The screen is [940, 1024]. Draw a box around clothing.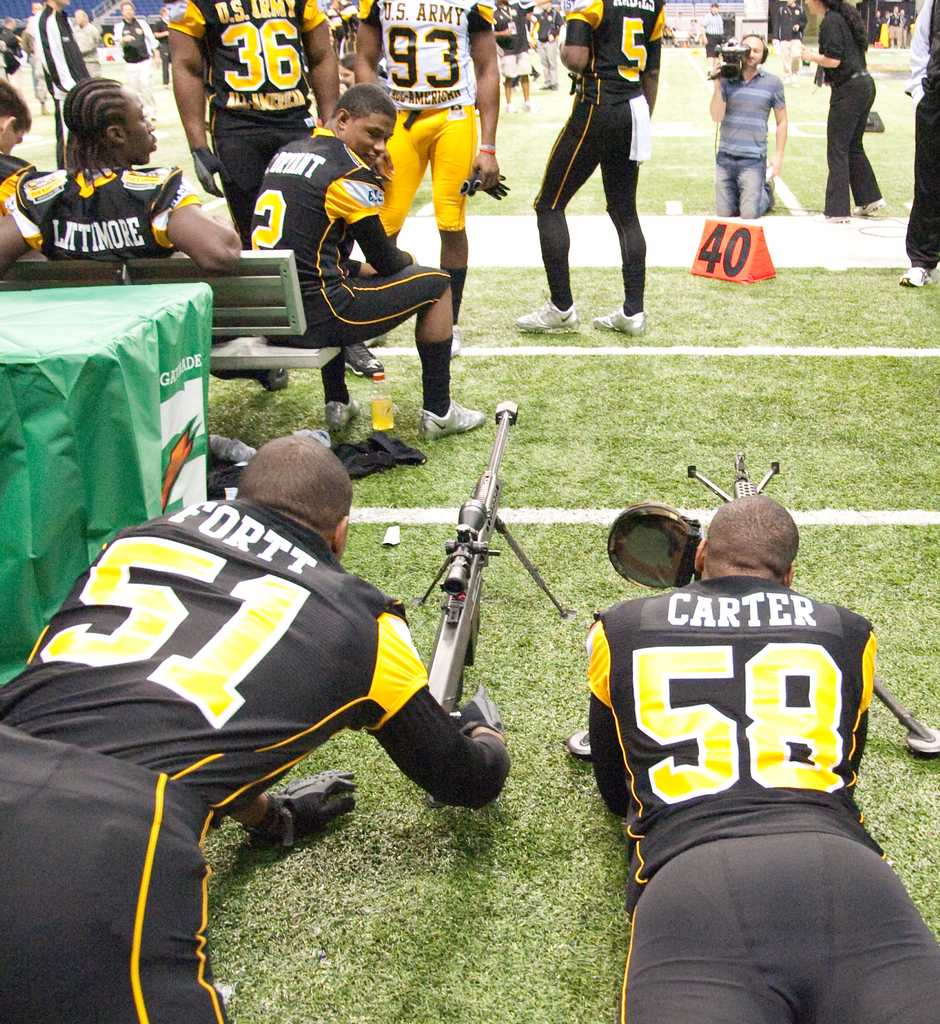
814 3 884 216.
